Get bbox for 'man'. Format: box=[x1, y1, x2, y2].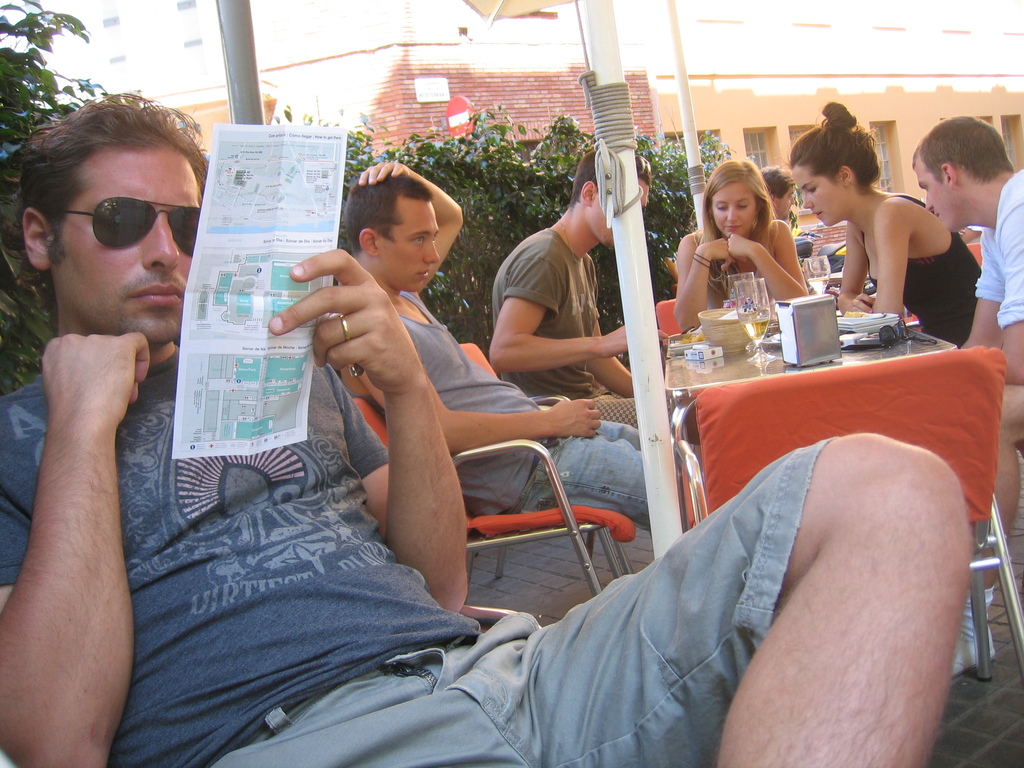
box=[909, 115, 1023, 678].
